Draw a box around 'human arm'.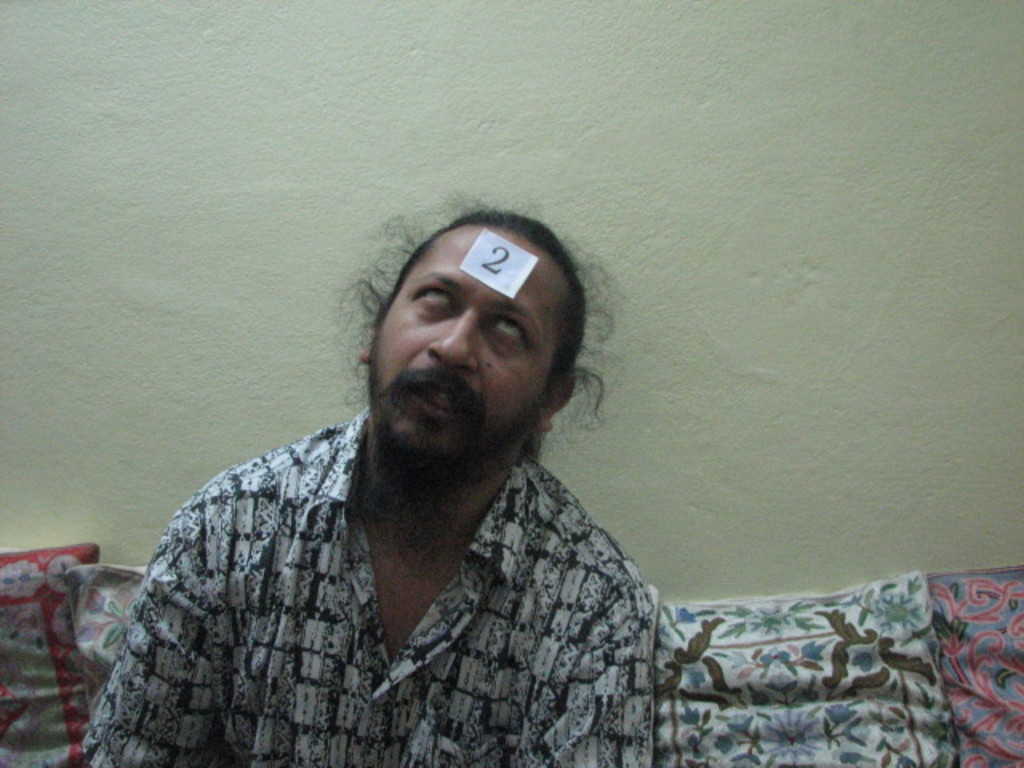
l=82, t=507, r=218, b=766.
